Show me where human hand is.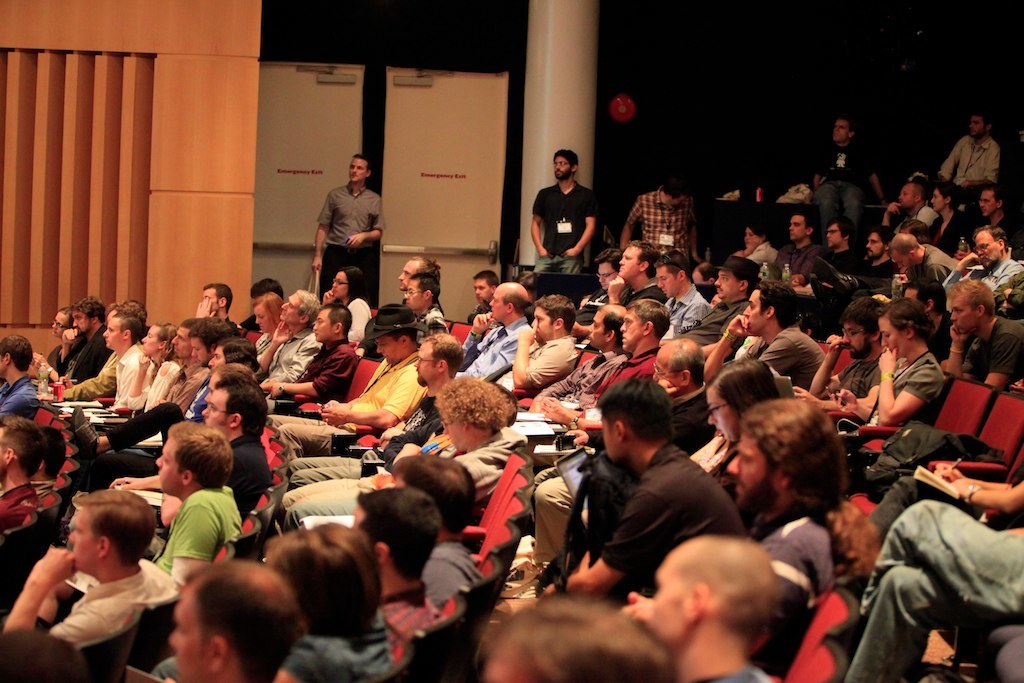
human hand is at region(541, 401, 571, 427).
